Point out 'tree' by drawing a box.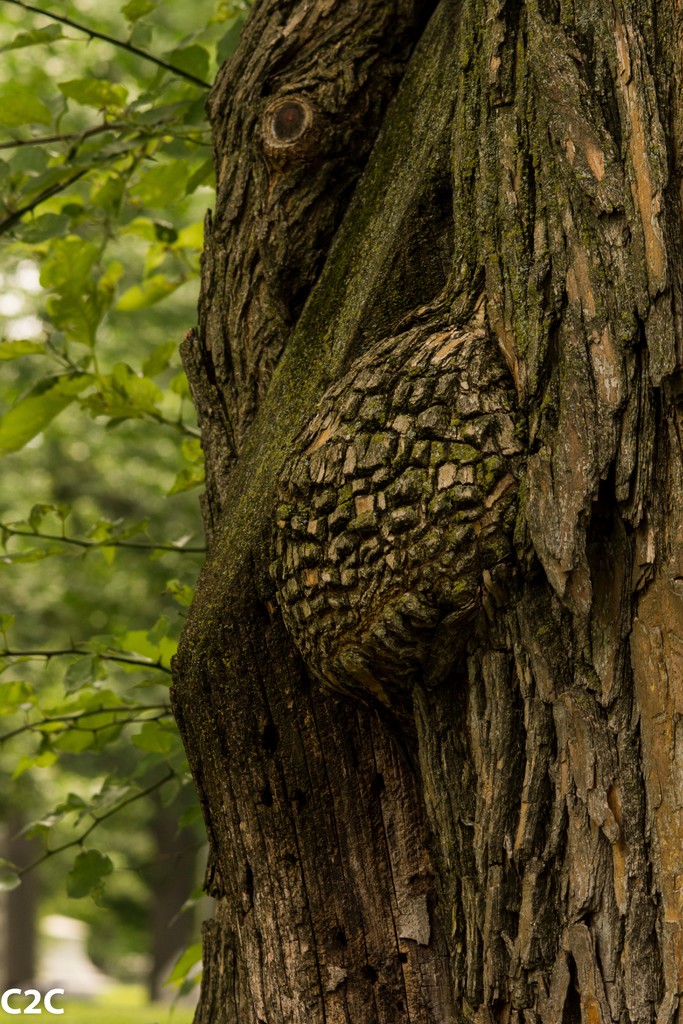
[80,36,682,915].
